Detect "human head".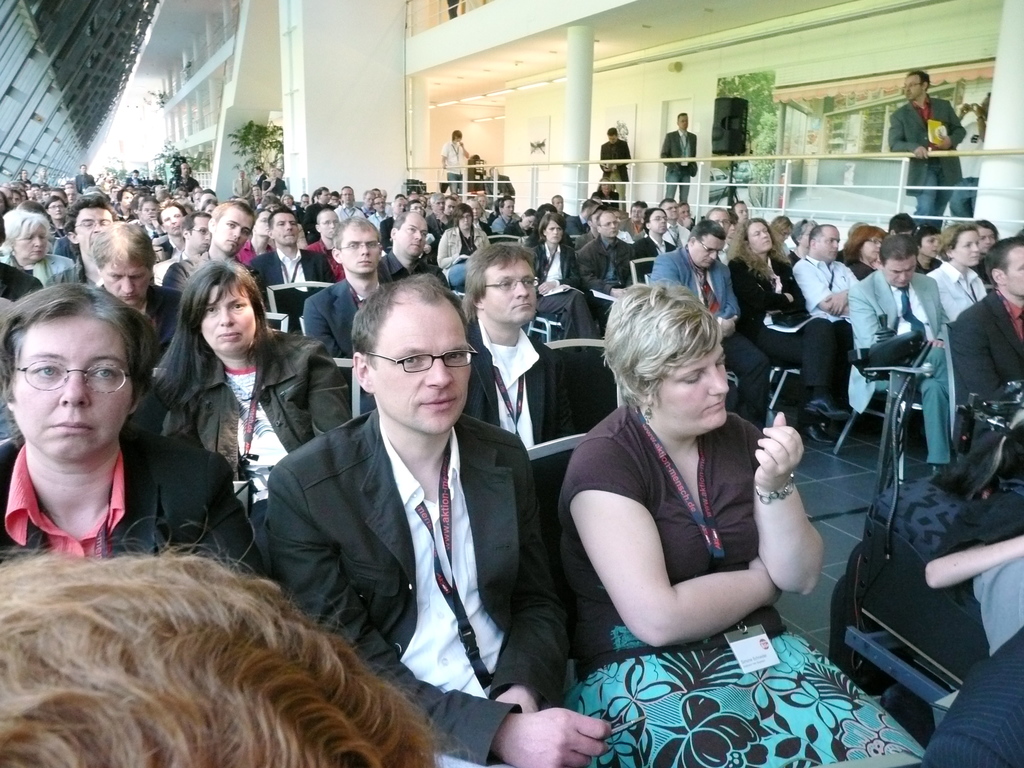
Detected at 157/205/184/237.
